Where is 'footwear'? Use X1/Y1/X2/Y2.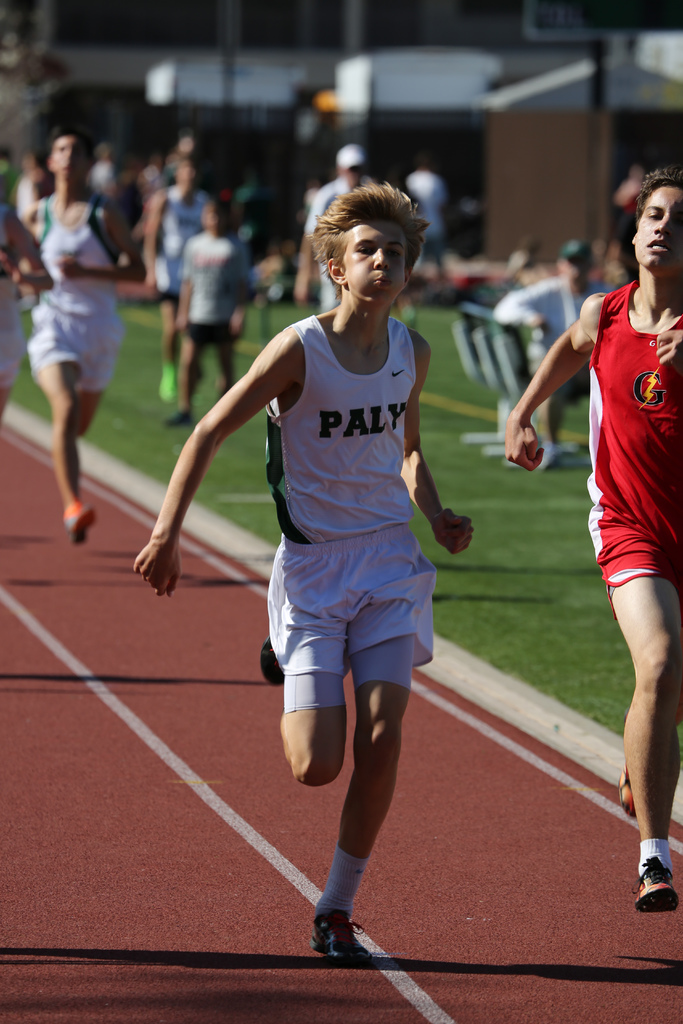
310/905/377/972.
